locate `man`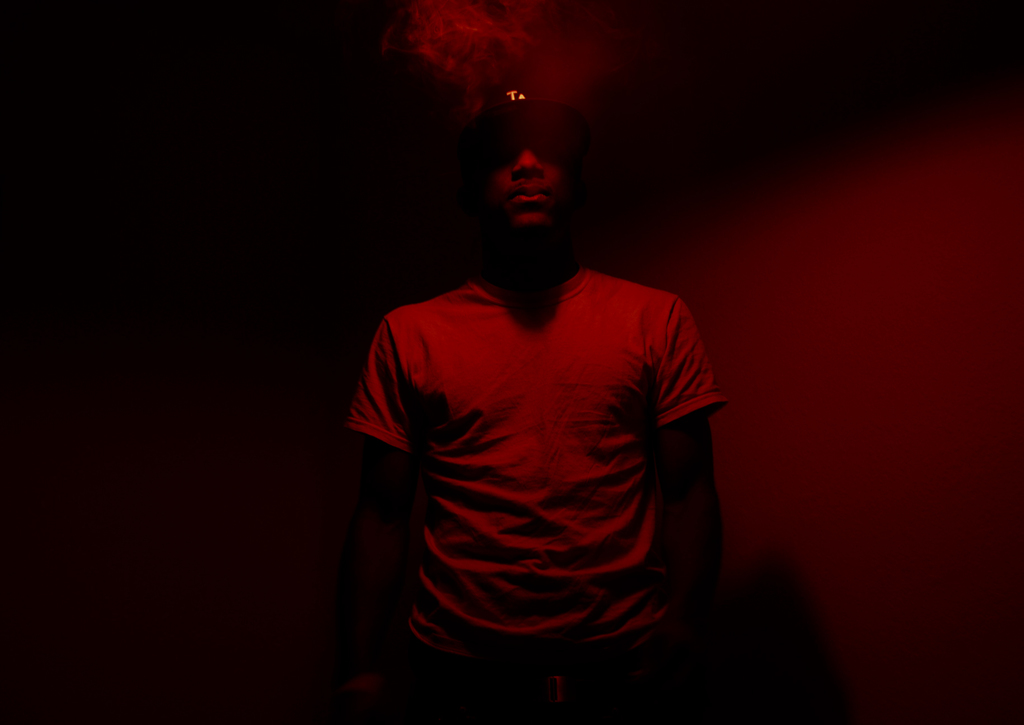
bbox(351, 88, 732, 724)
